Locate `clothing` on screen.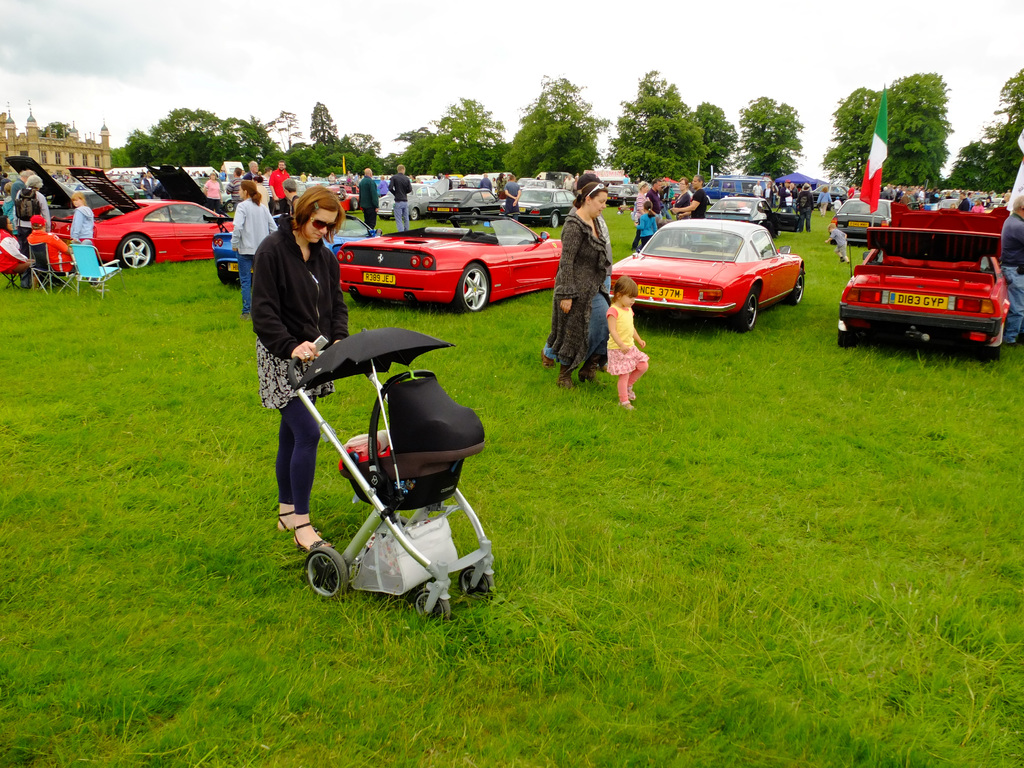
On screen at region(14, 180, 52, 266).
